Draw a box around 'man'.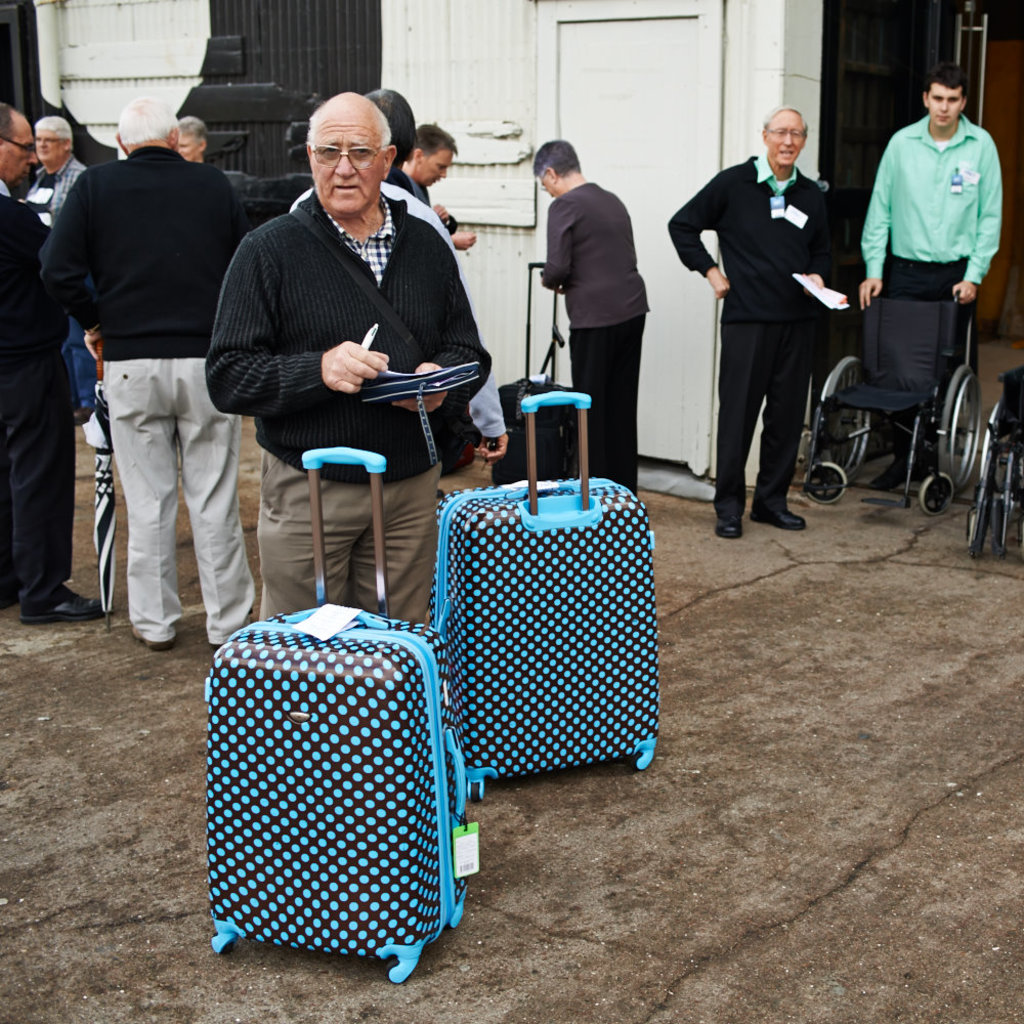
select_region(656, 111, 841, 545).
